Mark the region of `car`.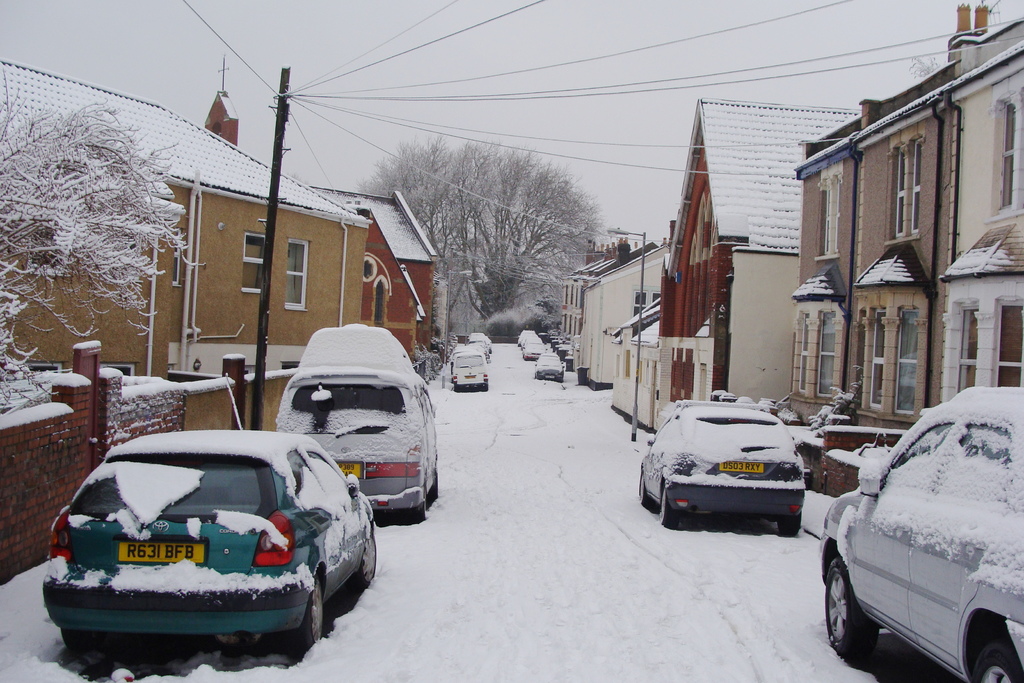
Region: left=819, top=388, right=1023, bottom=682.
